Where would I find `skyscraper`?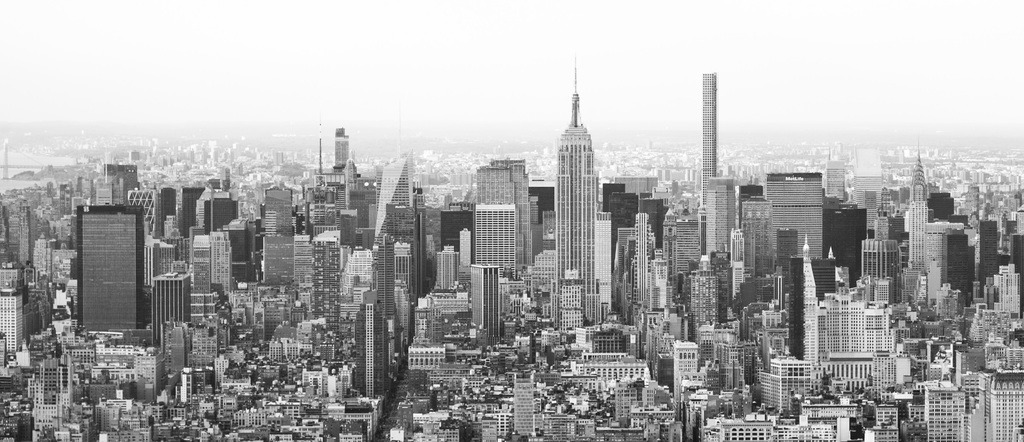
At BBox(190, 234, 210, 294).
